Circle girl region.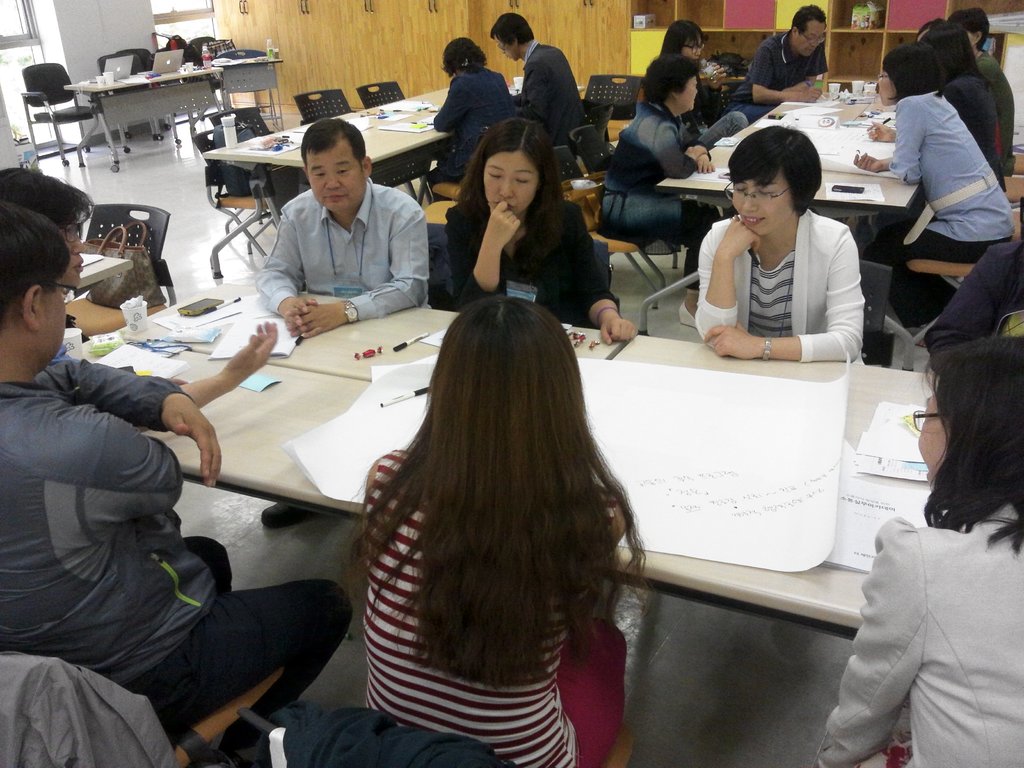
Region: left=421, top=112, right=628, bottom=348.
